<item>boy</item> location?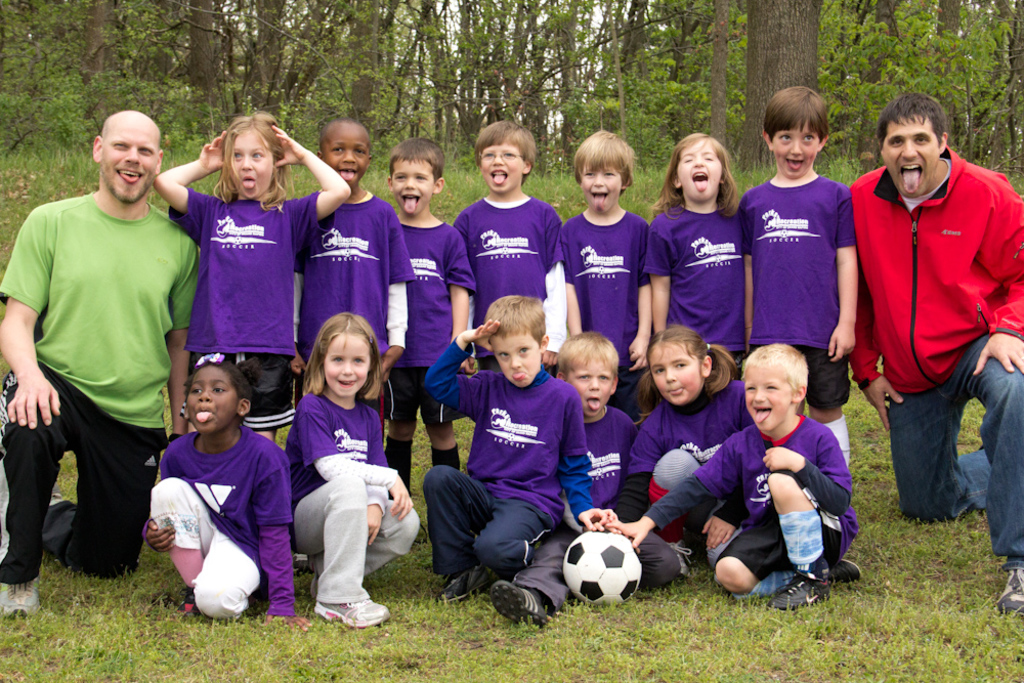
x1=457 y1=125 x2=577 y2=357
